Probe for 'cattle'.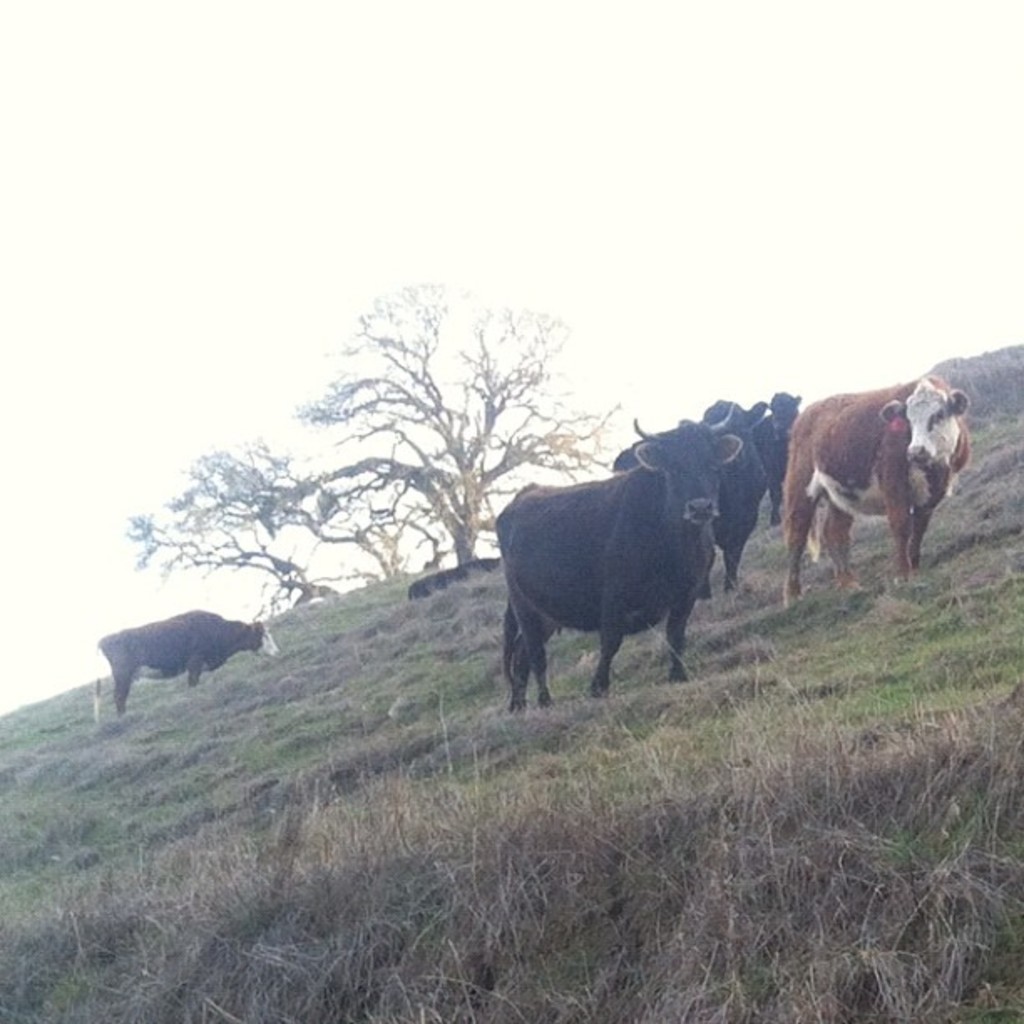
Probe result: box=[94, 607, 278, 716].
